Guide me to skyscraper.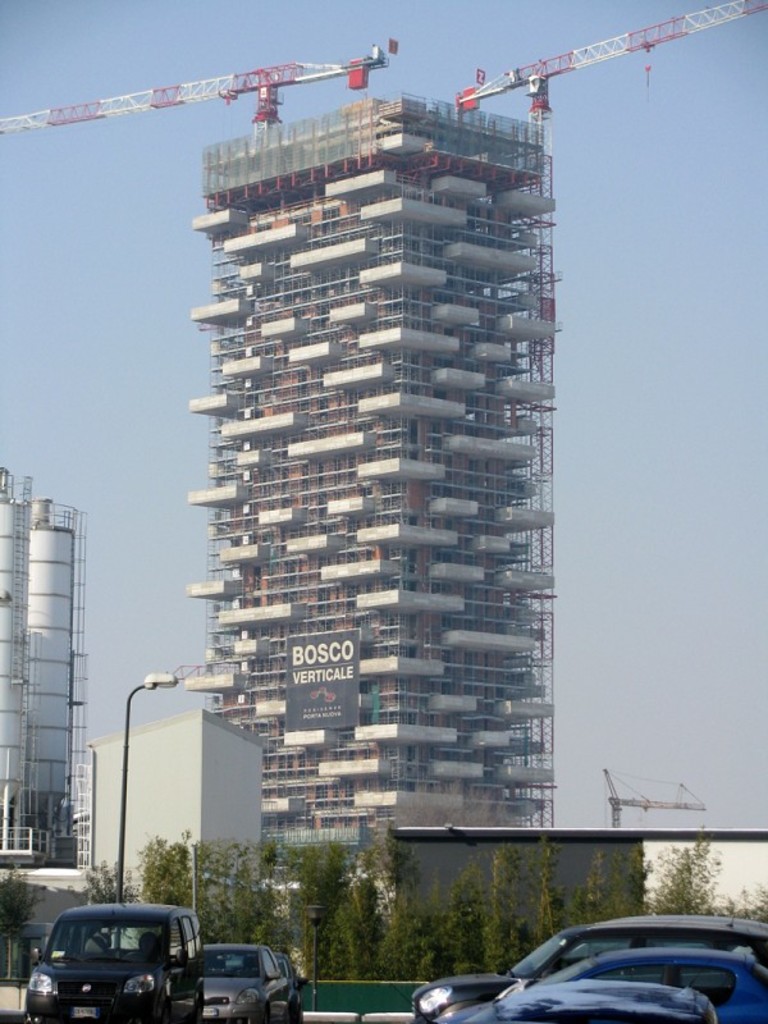
Guidance: bbox=[127, 78, 593, 901].
